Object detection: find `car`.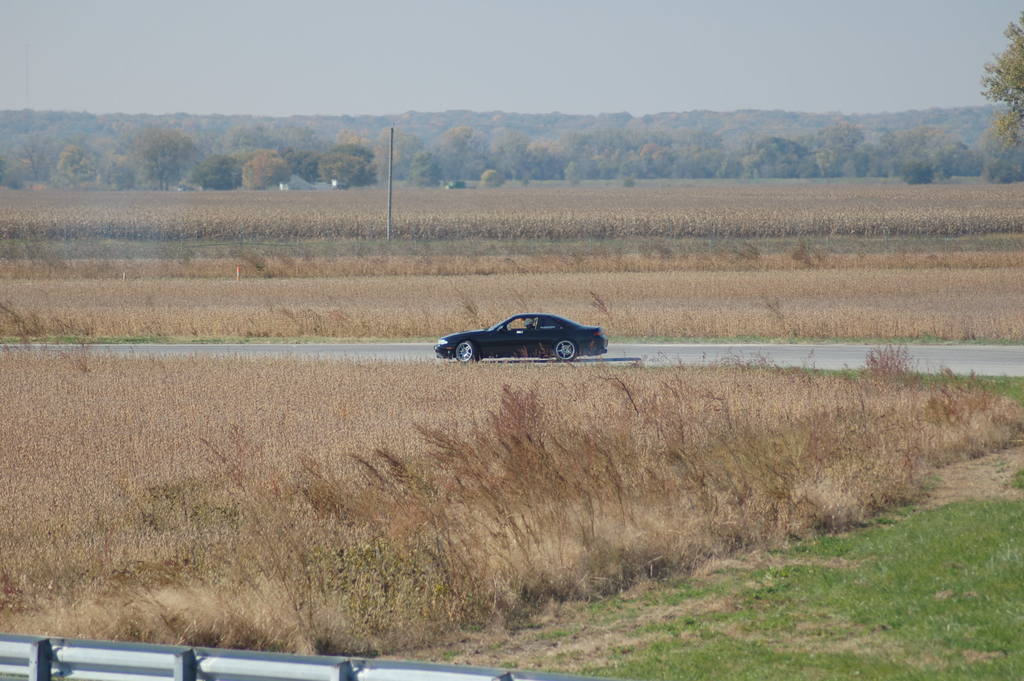
(436, 311, 607, 366).
